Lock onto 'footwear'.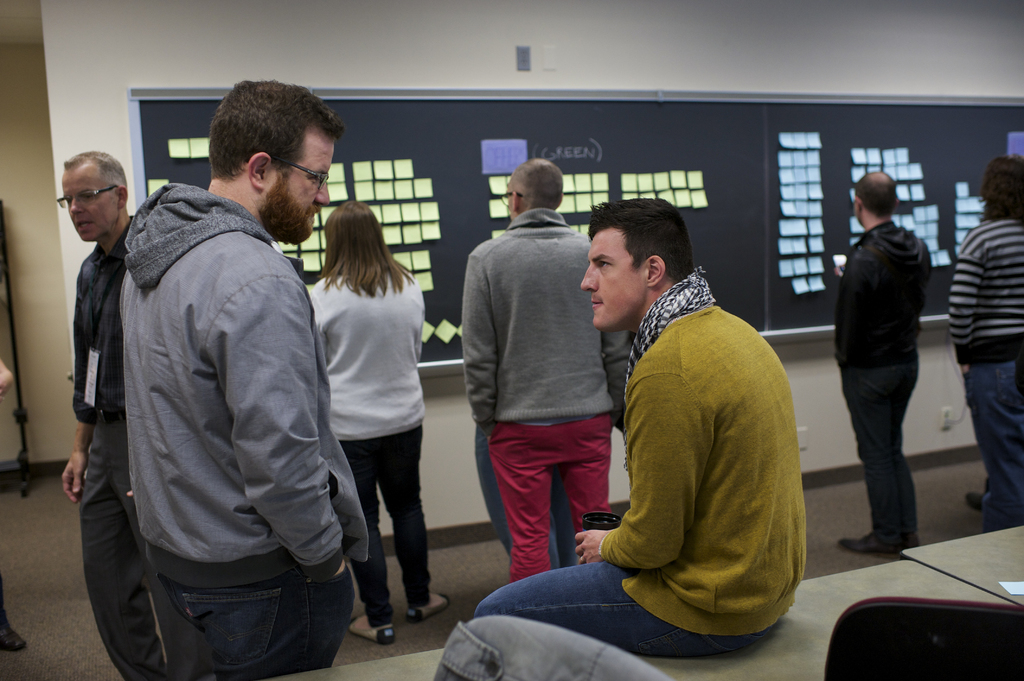
Locked: pyautogui.locateOnScreen(968, 487, 985, 511).
